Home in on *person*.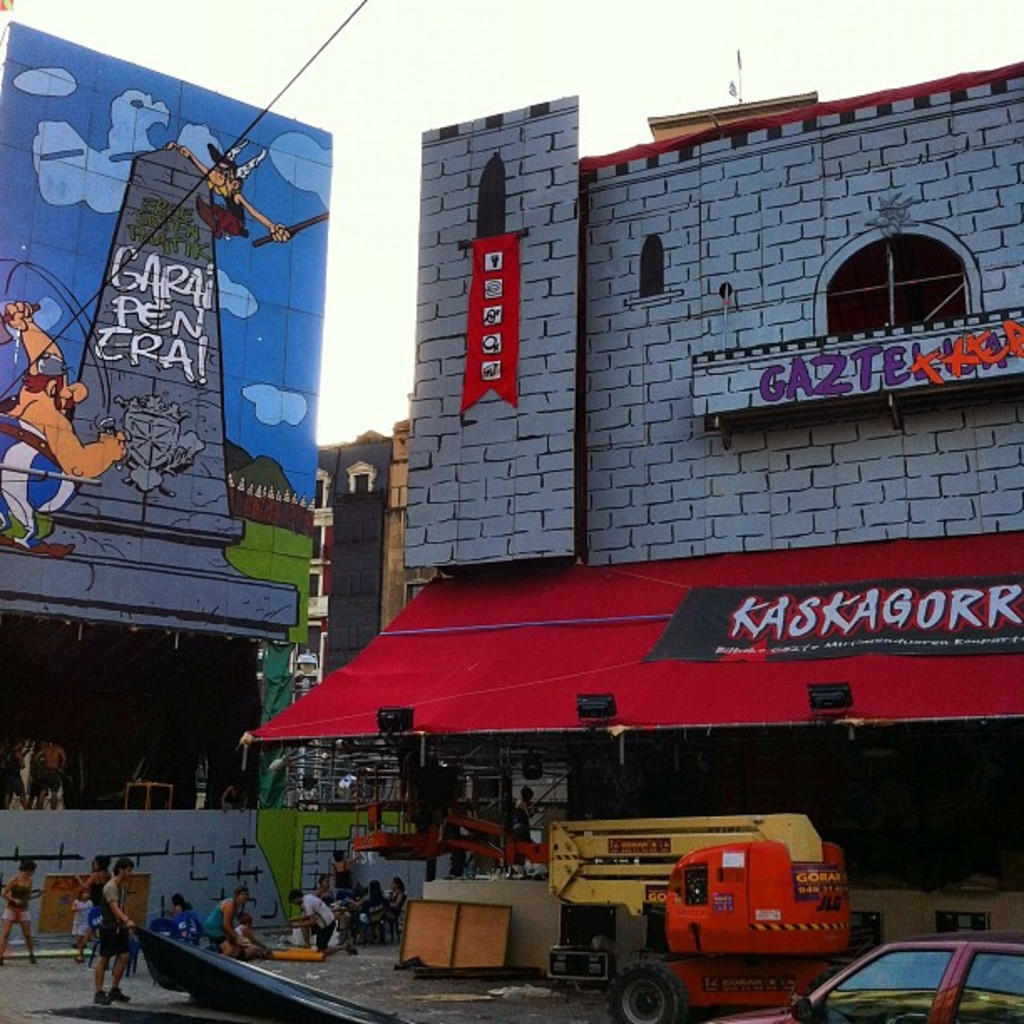
Homed in at (0,857,37,970).
